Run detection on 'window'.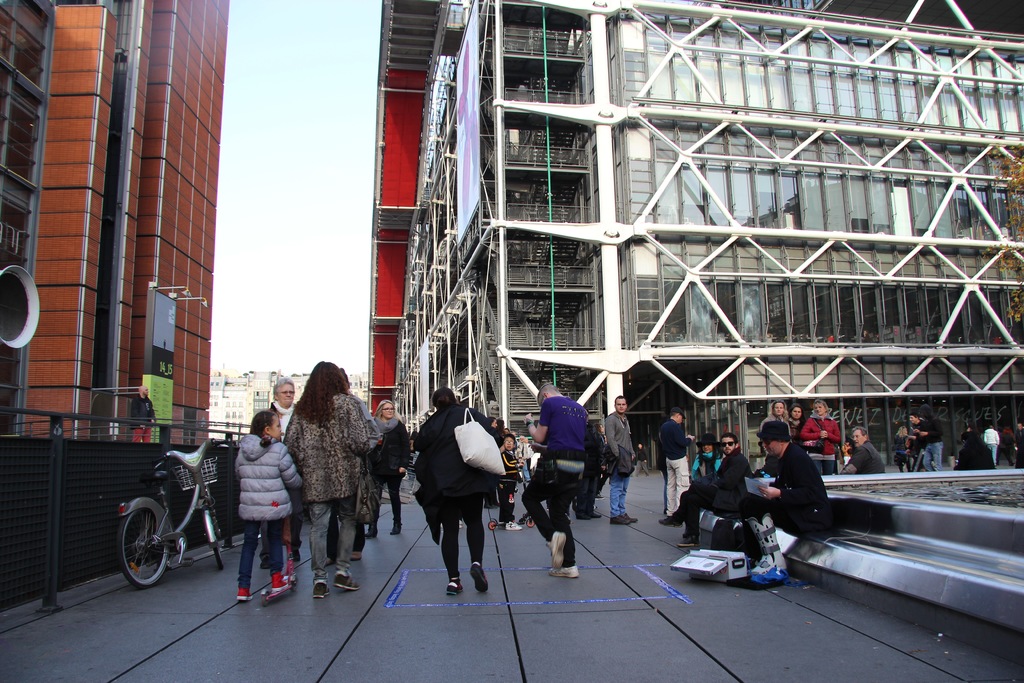
Result: [left=1, top=188, right=25, bottom=277].
